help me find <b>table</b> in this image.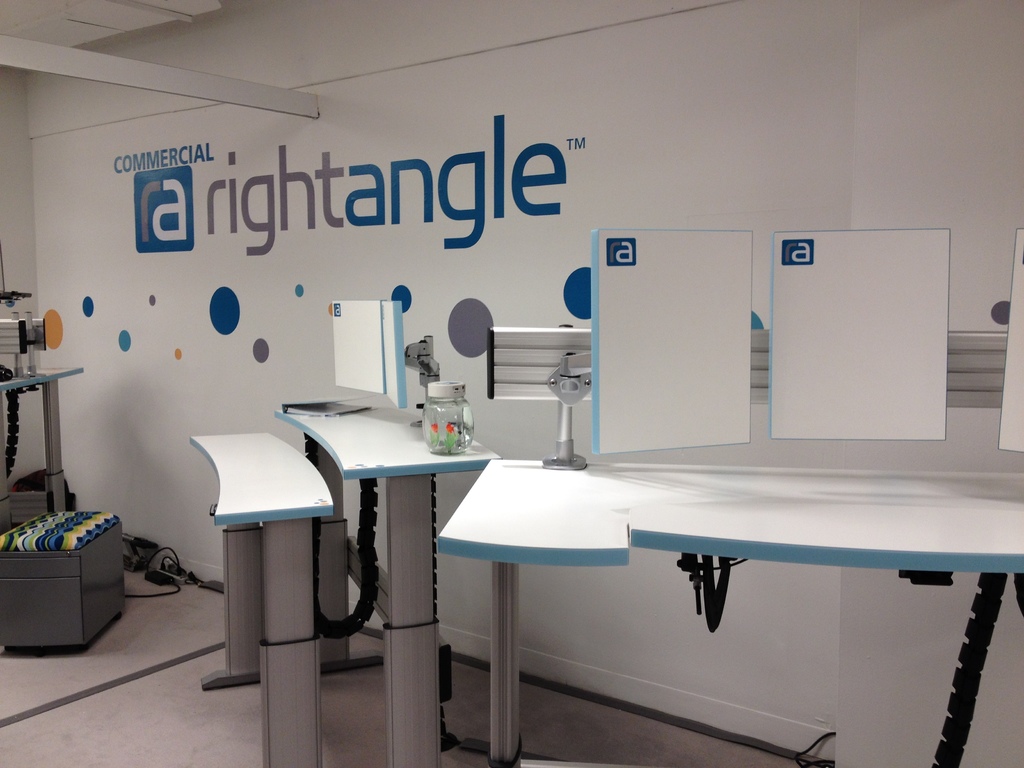
Found it: <bbox>435, 461, 1023, 767</bbox>.
